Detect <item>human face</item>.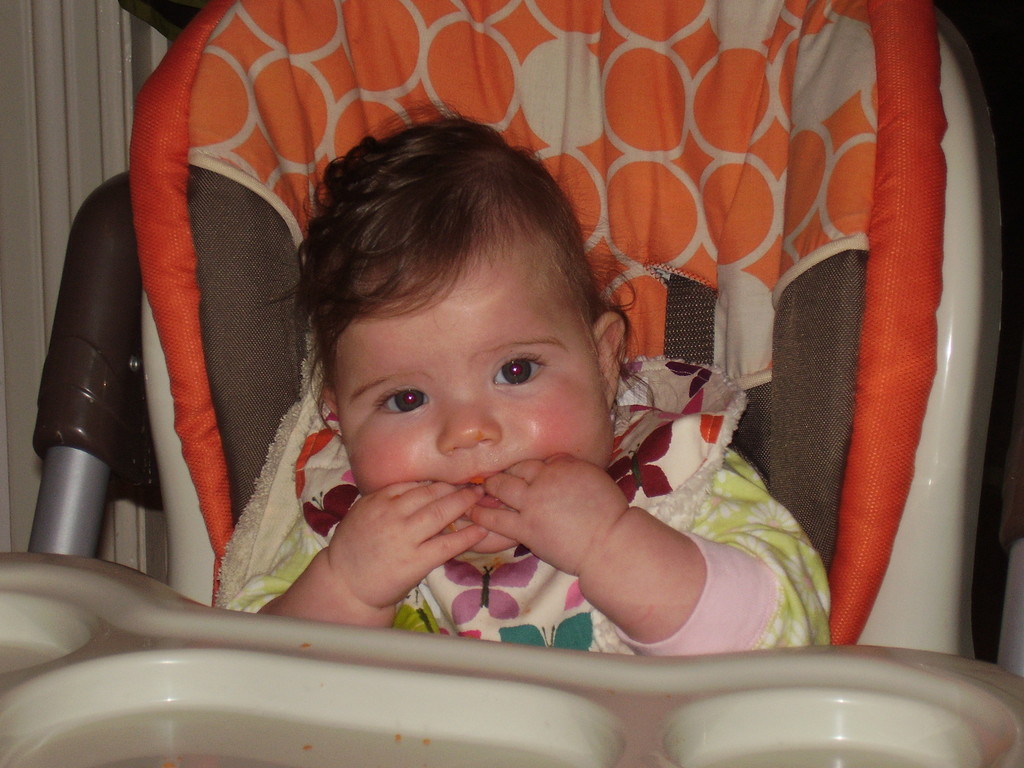
Detected at l=328, t=248, r=616, b=556.
